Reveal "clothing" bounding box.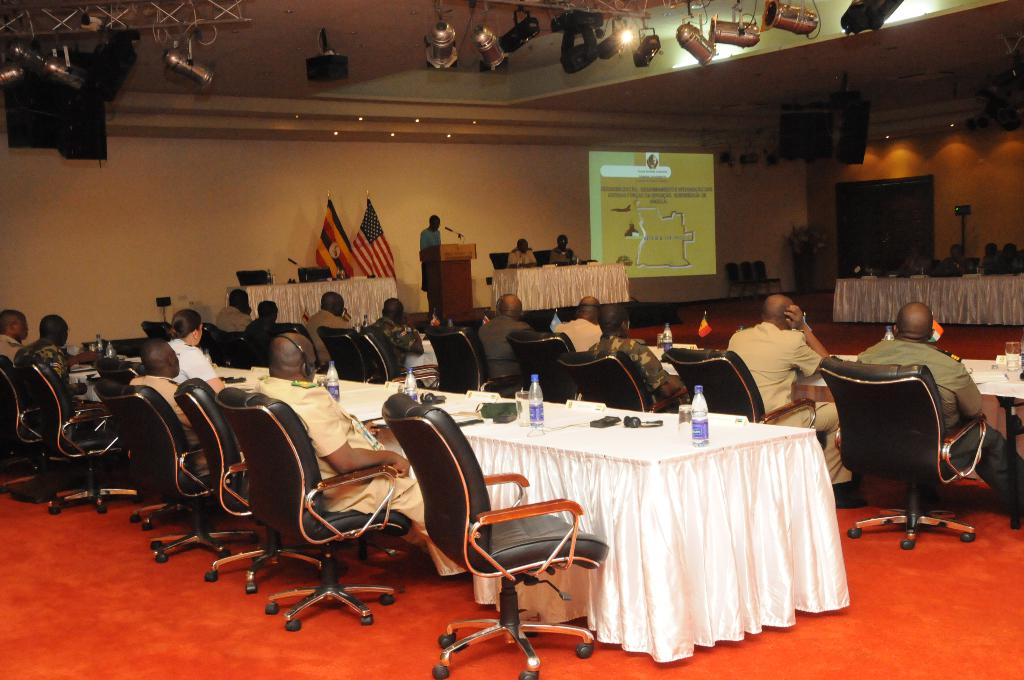
Revealed: [239, 314, 275, 355].
